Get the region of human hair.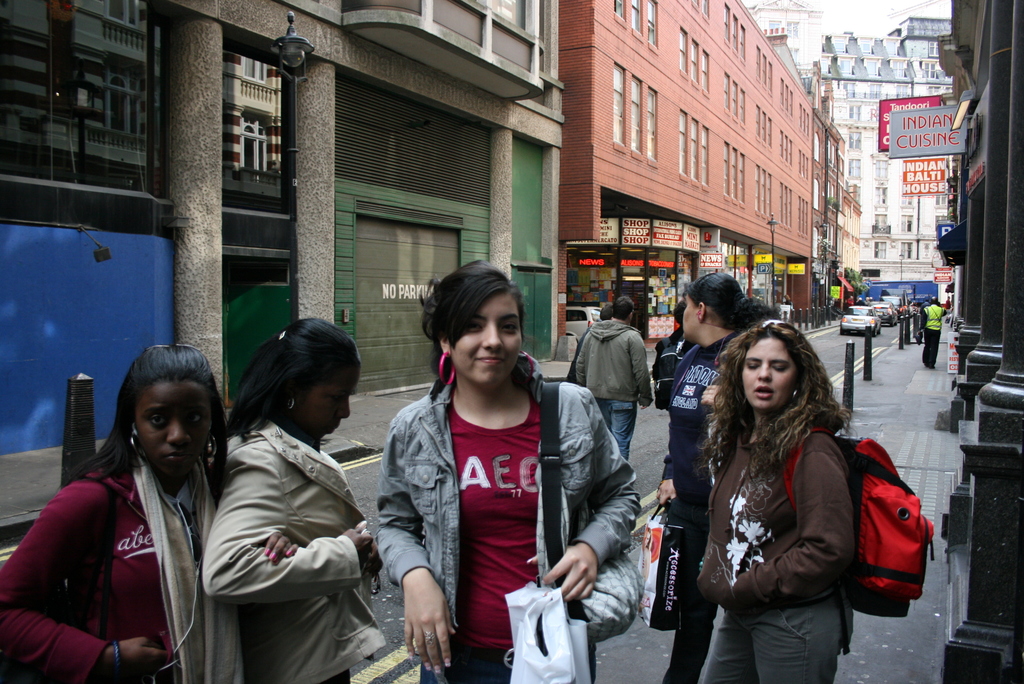
(x1=715, y1=321, x2=844, y2=475).
